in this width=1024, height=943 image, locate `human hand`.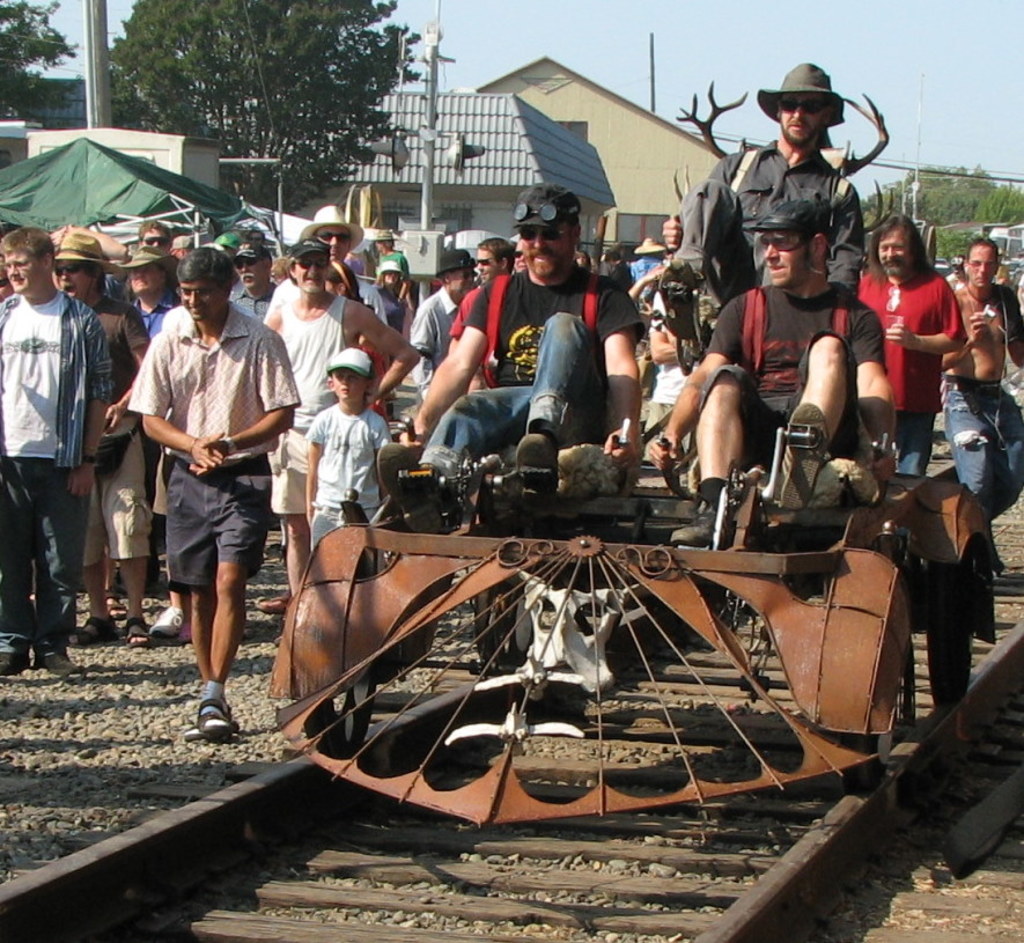
Bounding box: [660,211,684,252].
